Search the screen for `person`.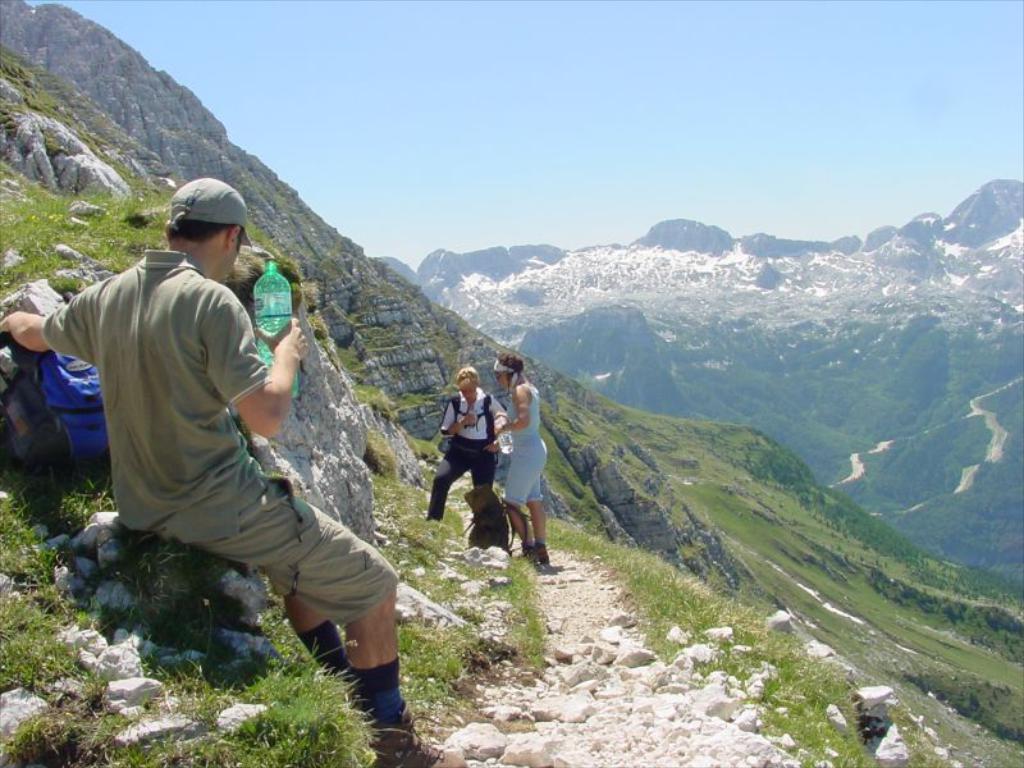
Found at (left=483, top=340, right=557, bottom=573).
